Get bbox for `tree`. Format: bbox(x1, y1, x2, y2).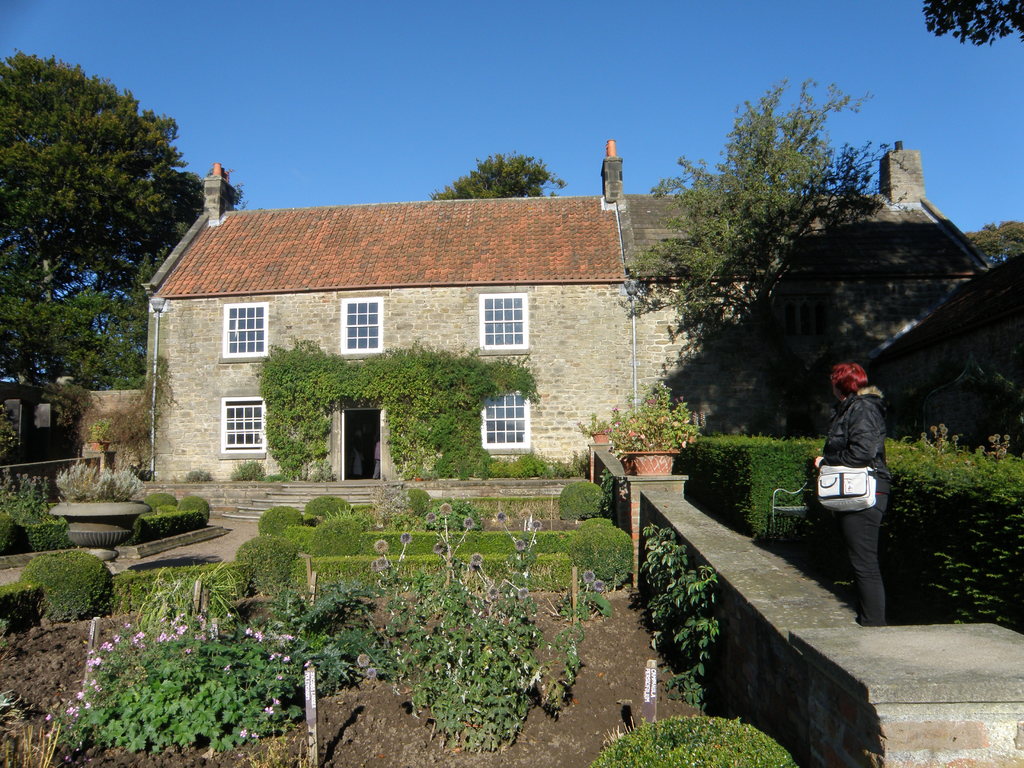
bbox(0, 243, 164, 403).
